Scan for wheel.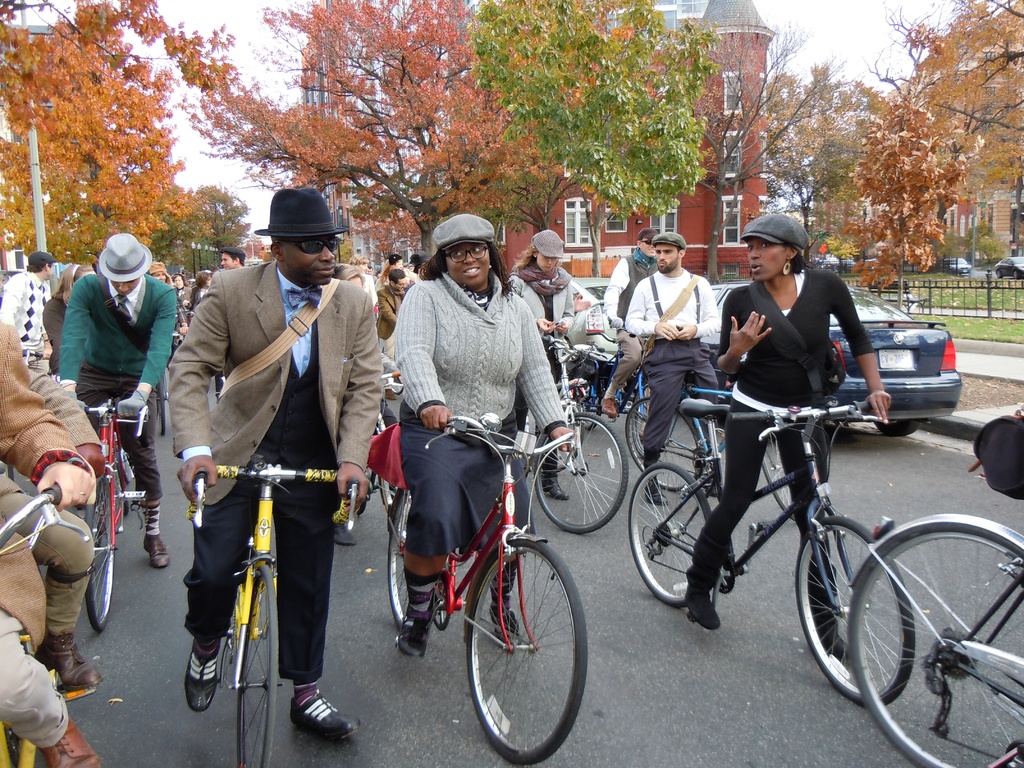
Scan result: 620:396:705:491.
